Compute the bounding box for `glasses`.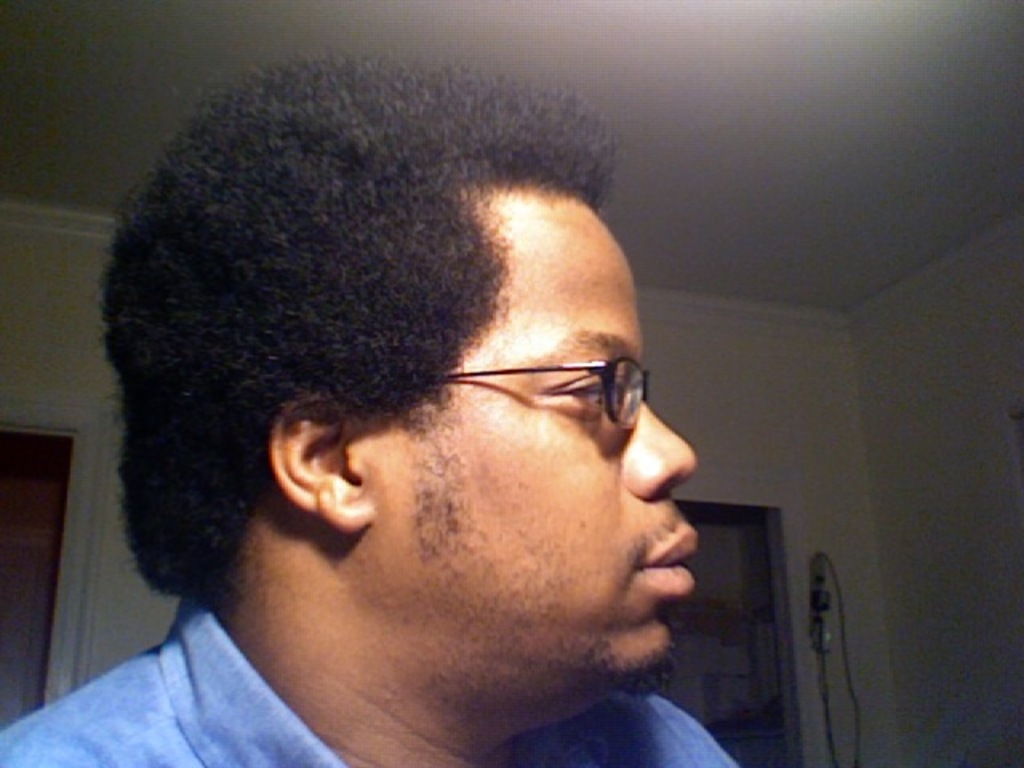
<box>371,342,682,434</box>.
